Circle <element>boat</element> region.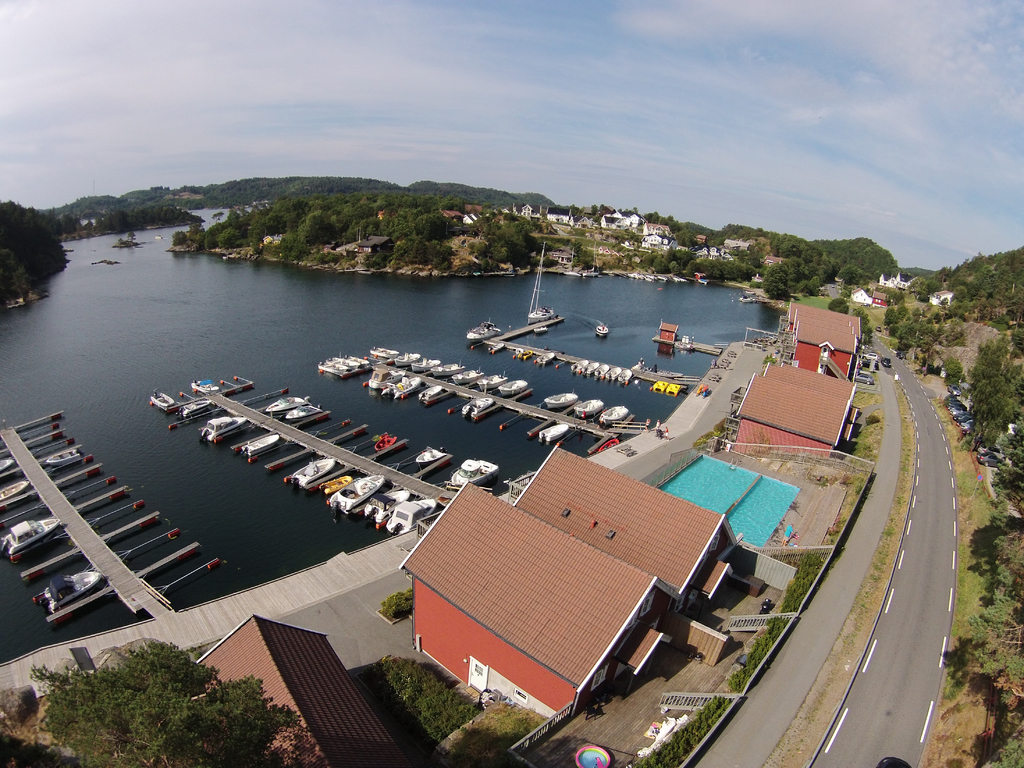
Region: 582, 241, 600, 277.
